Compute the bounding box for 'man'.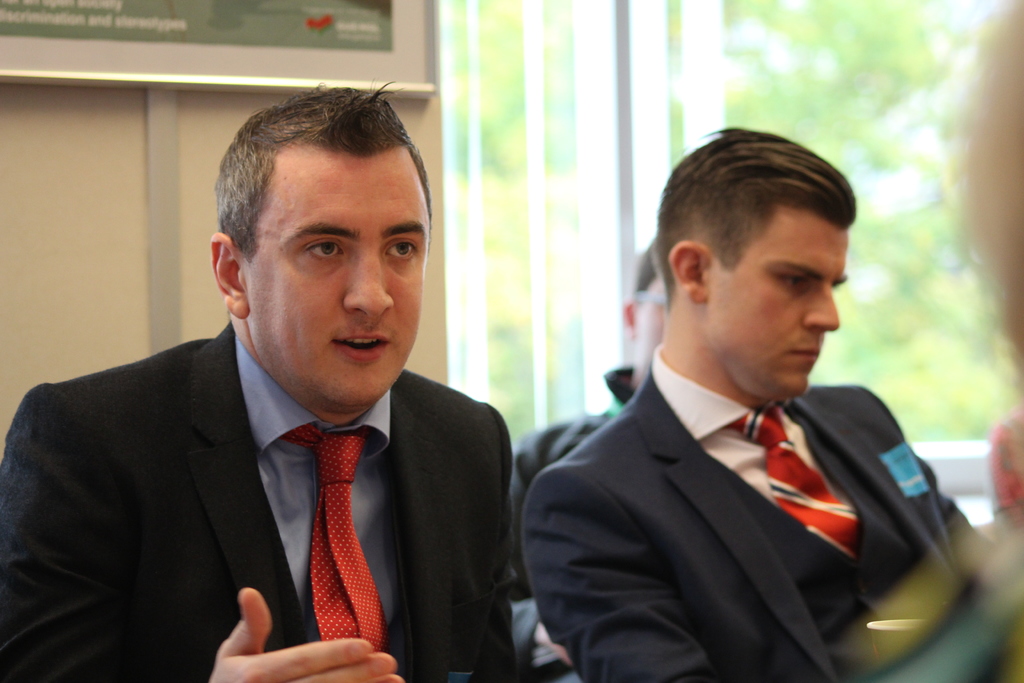
928 0 1023 682.
